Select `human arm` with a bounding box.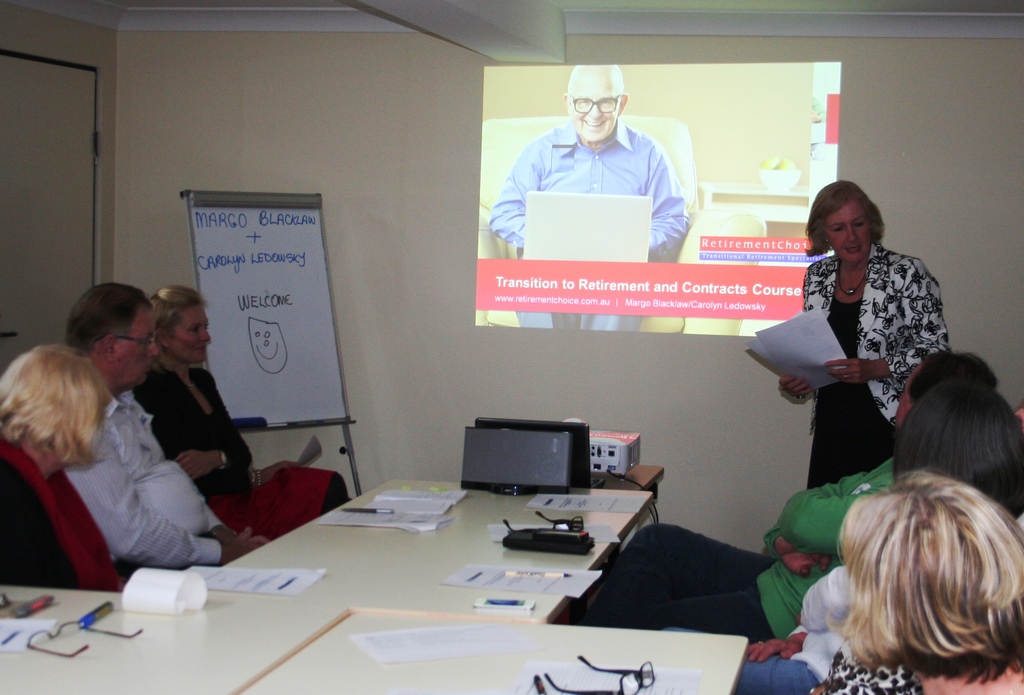
777/484/868/555.
